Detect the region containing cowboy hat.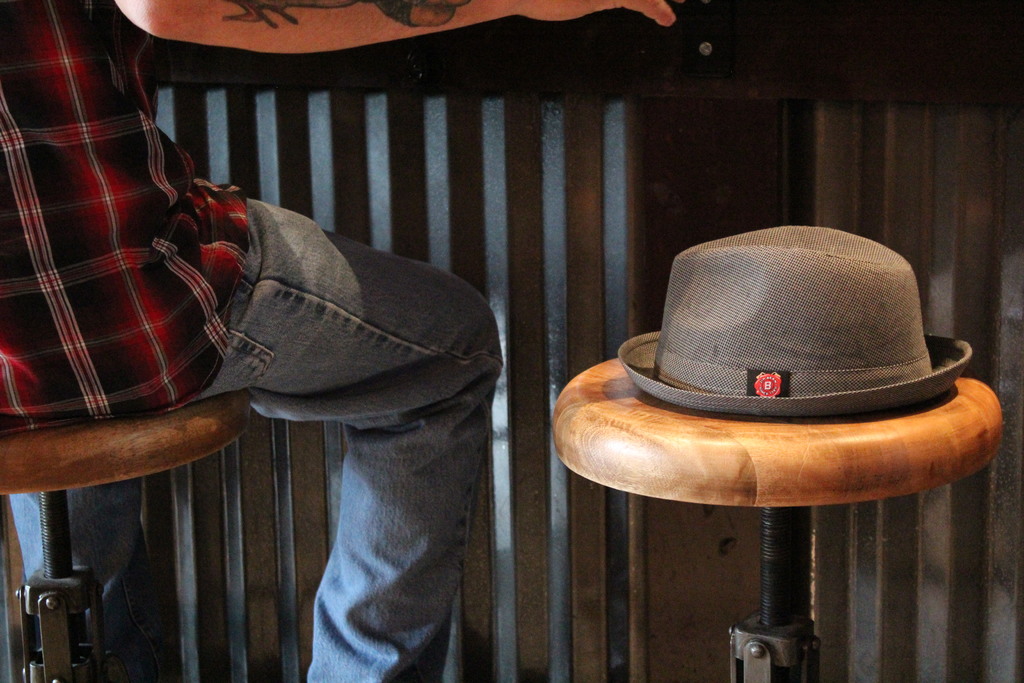
region(617, 224, 974, 422).
